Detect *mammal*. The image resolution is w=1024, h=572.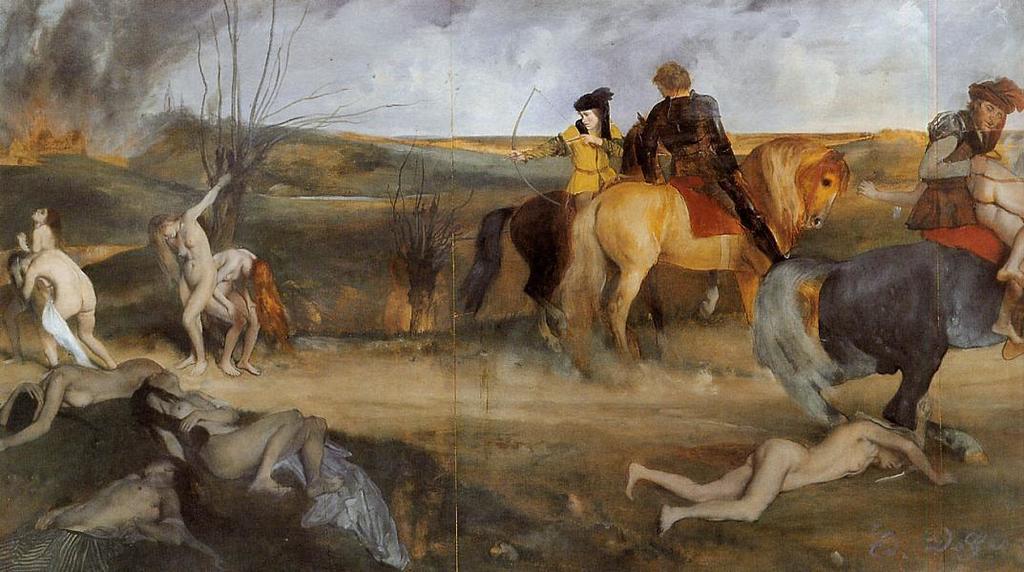
{"x1": 130, "y1": 370, "x2": 342, "y2": 497}.
